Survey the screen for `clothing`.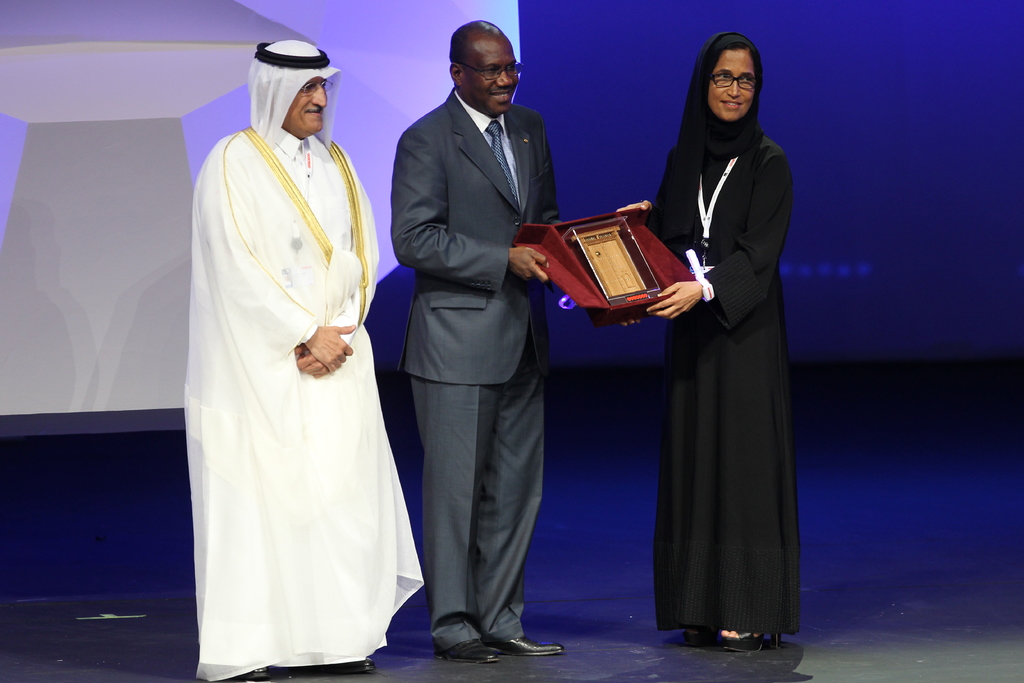
Survey found: pyautogui.locateOnScreen(173, 71, 407, 662).
